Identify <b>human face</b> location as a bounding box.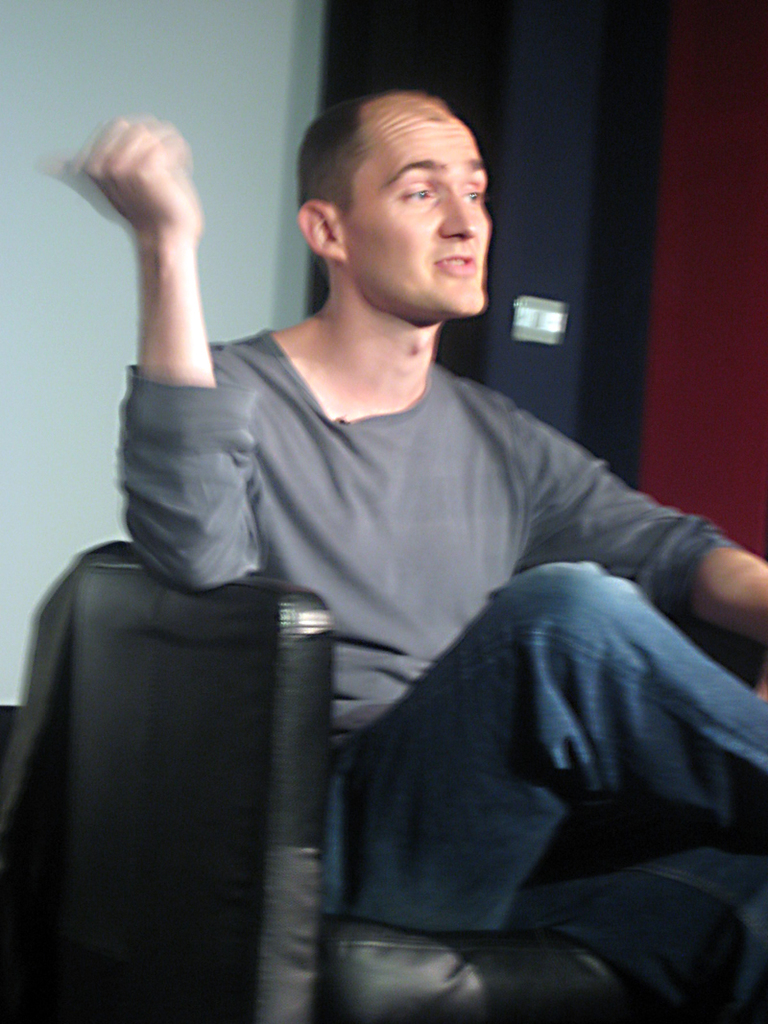
locate(337, 98, 492, 319).
